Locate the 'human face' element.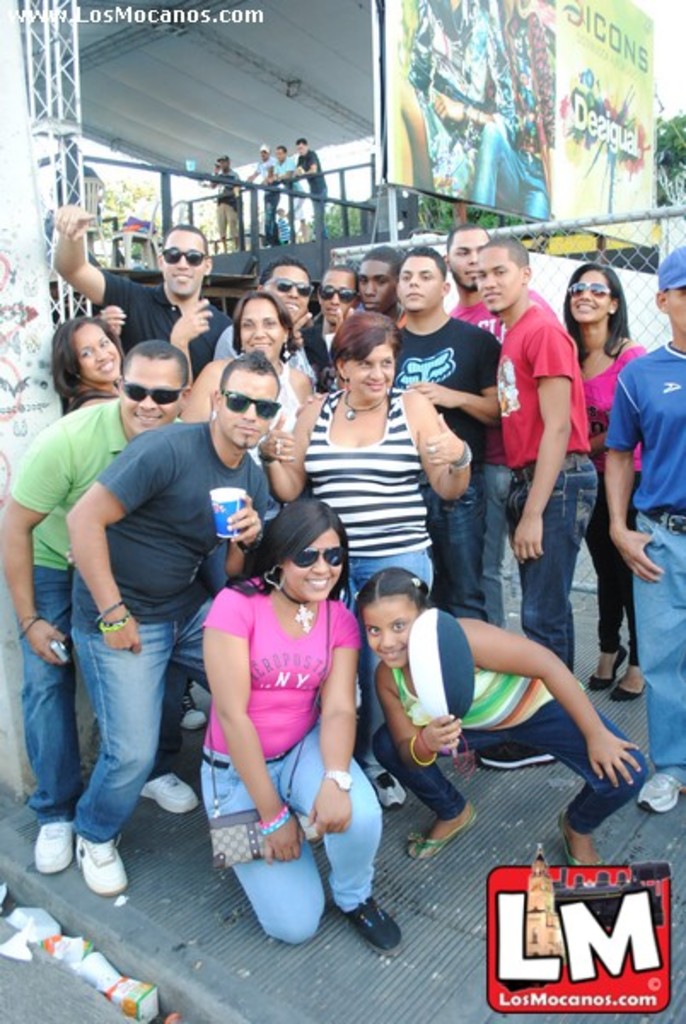
Element bbox: (x1=316, y1=263, x2=355, y2=329).
